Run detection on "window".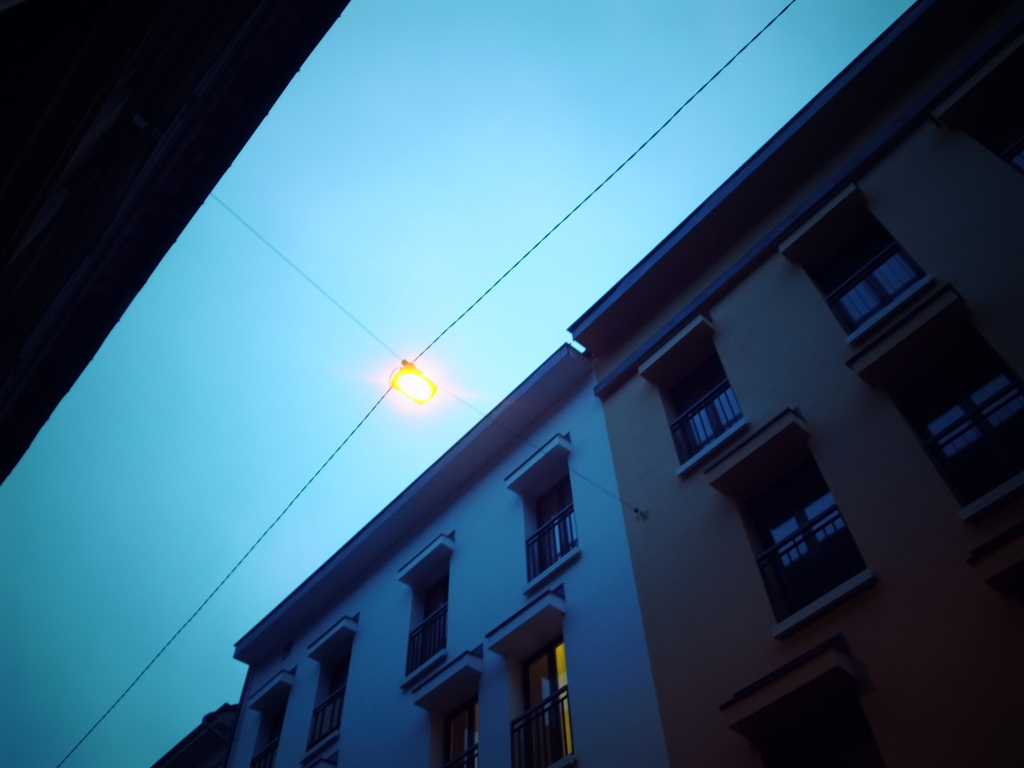
Result: 300/644/351/764.
